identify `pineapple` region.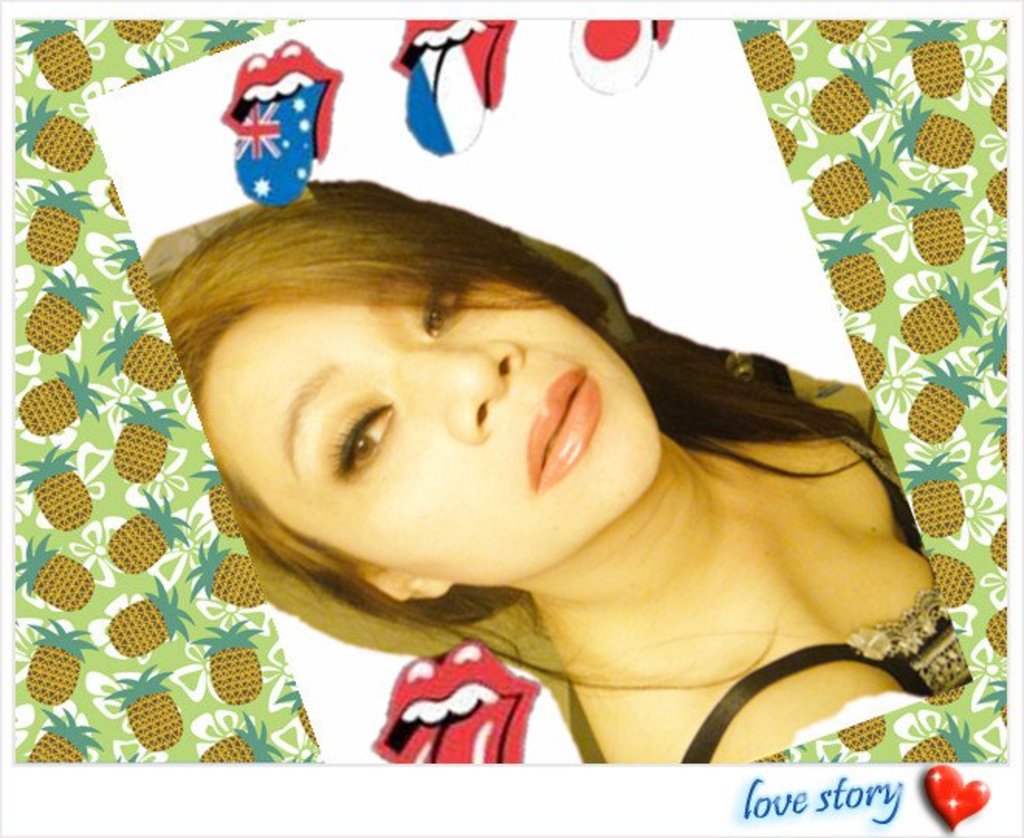
Region: bbox=(17, 90, 101, 172).
